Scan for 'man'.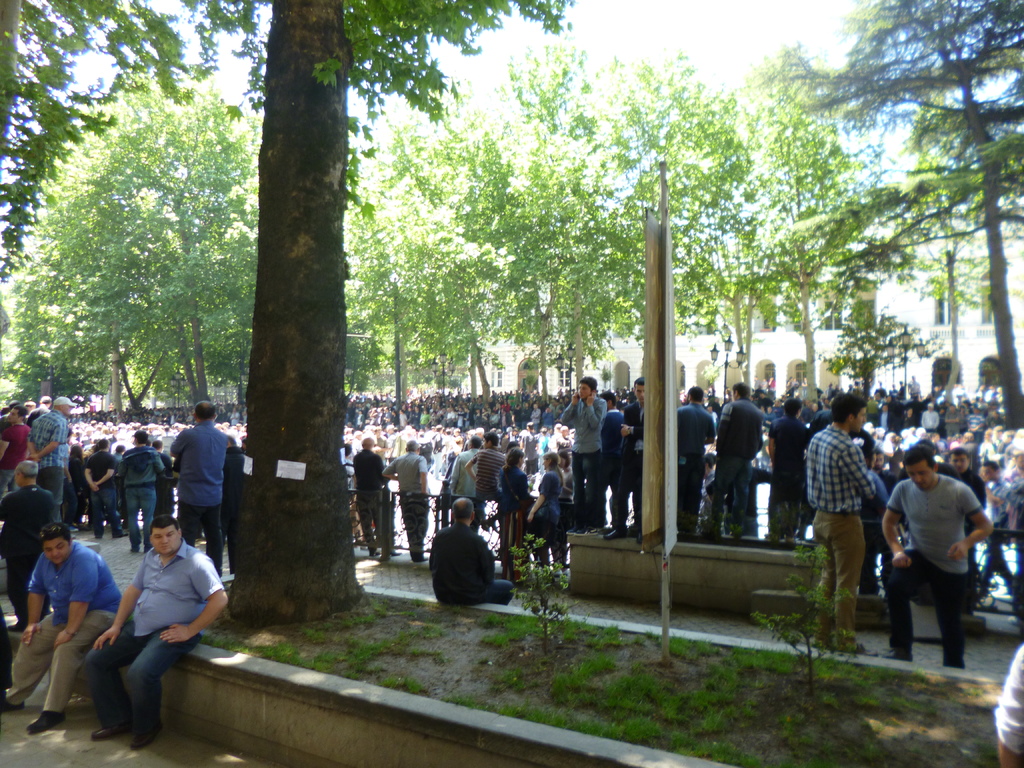
Scan result: bbox(537, 454, 565, 570).
